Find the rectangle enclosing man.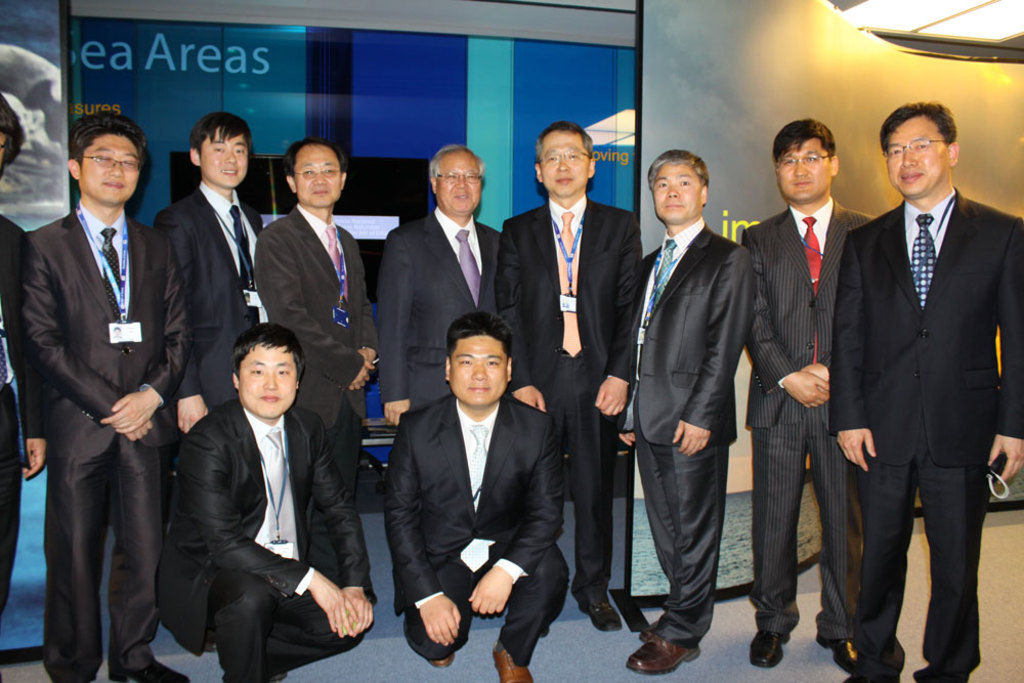
left=601, top=146, right=754, bottom=669.
